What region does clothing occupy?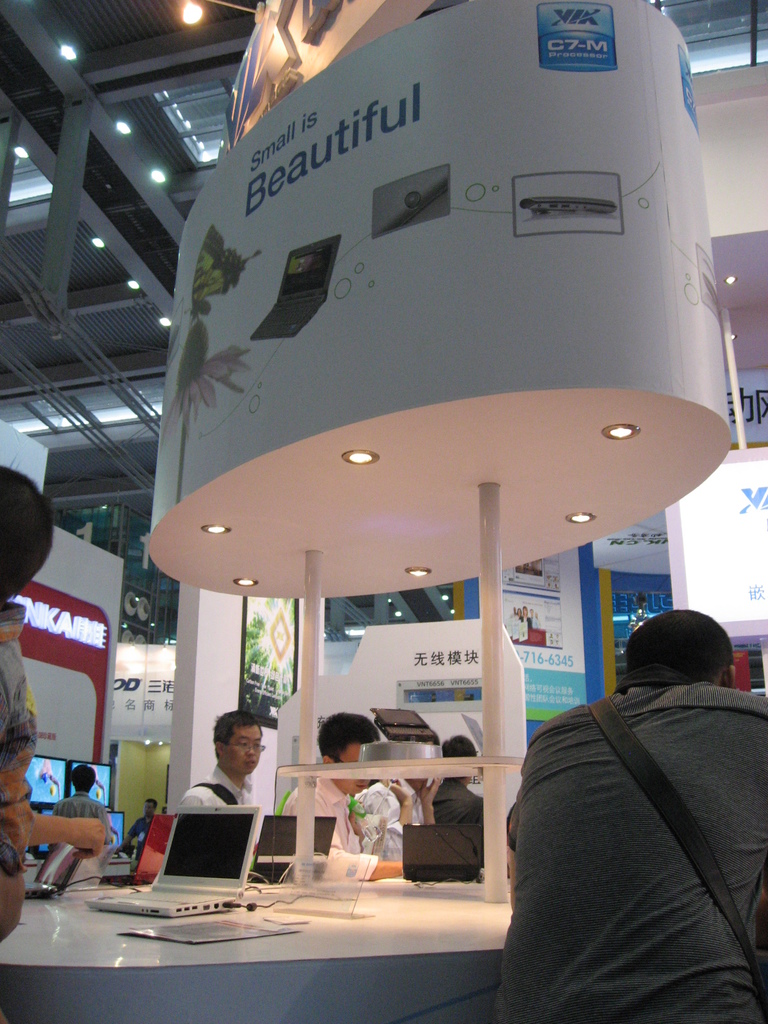
<region>493, 618, 767, 1023</region>.
